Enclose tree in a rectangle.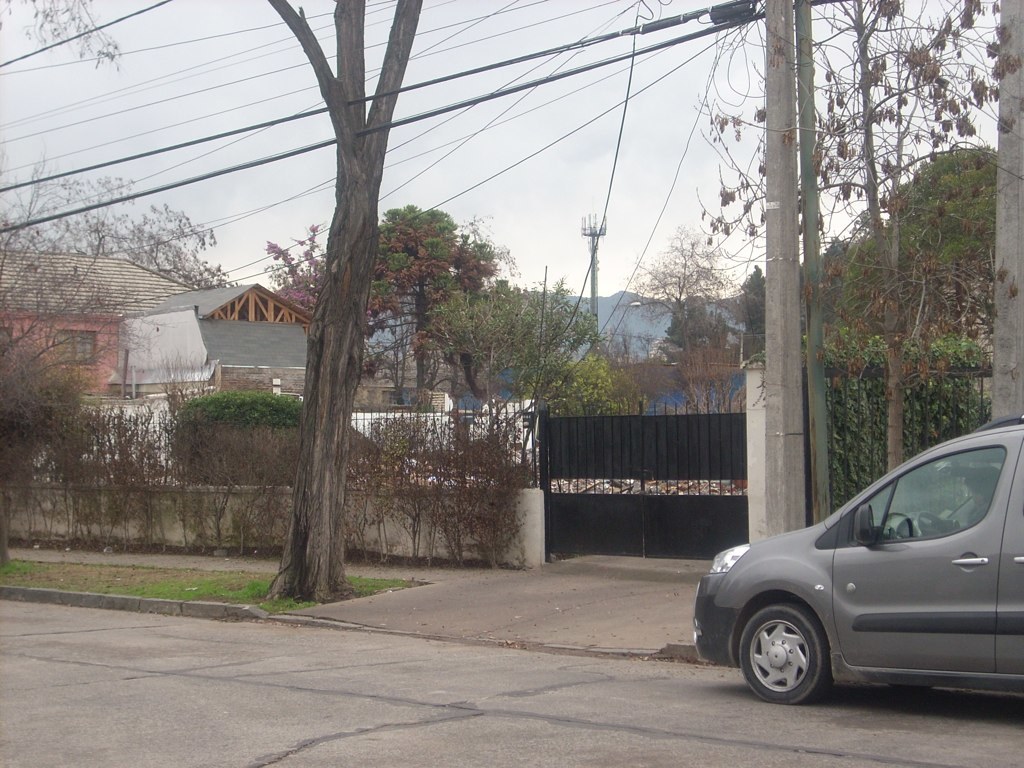
(left=396, top=272, right=611, bottom=429).
